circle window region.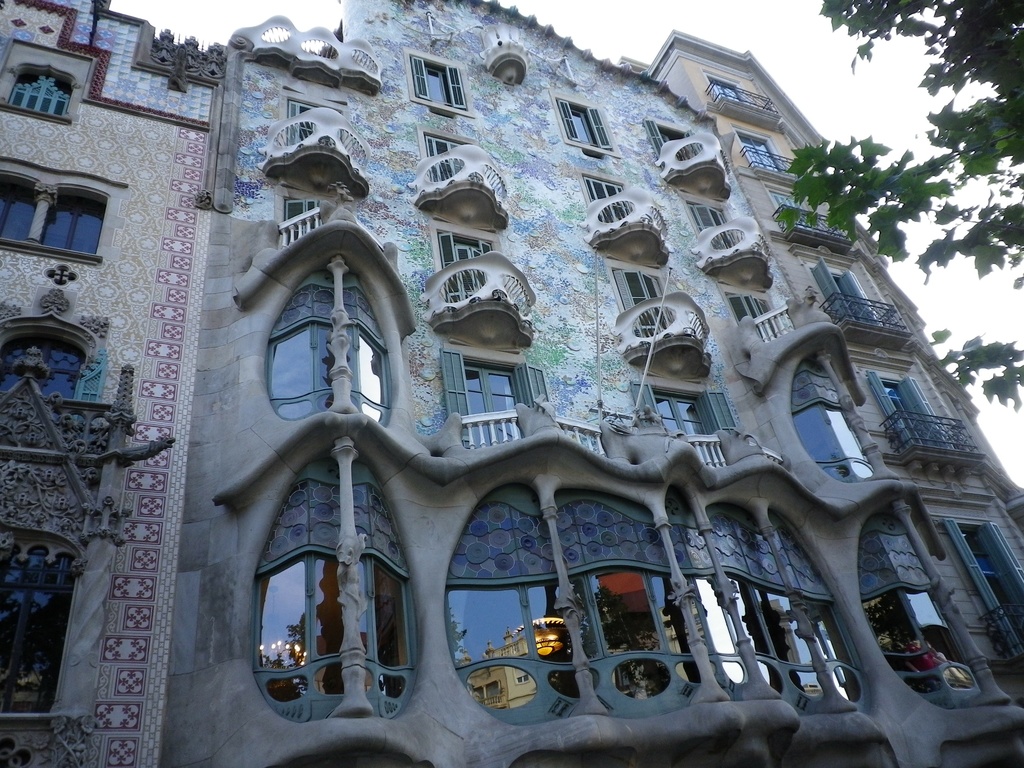
Region: 449 472 870 721.
